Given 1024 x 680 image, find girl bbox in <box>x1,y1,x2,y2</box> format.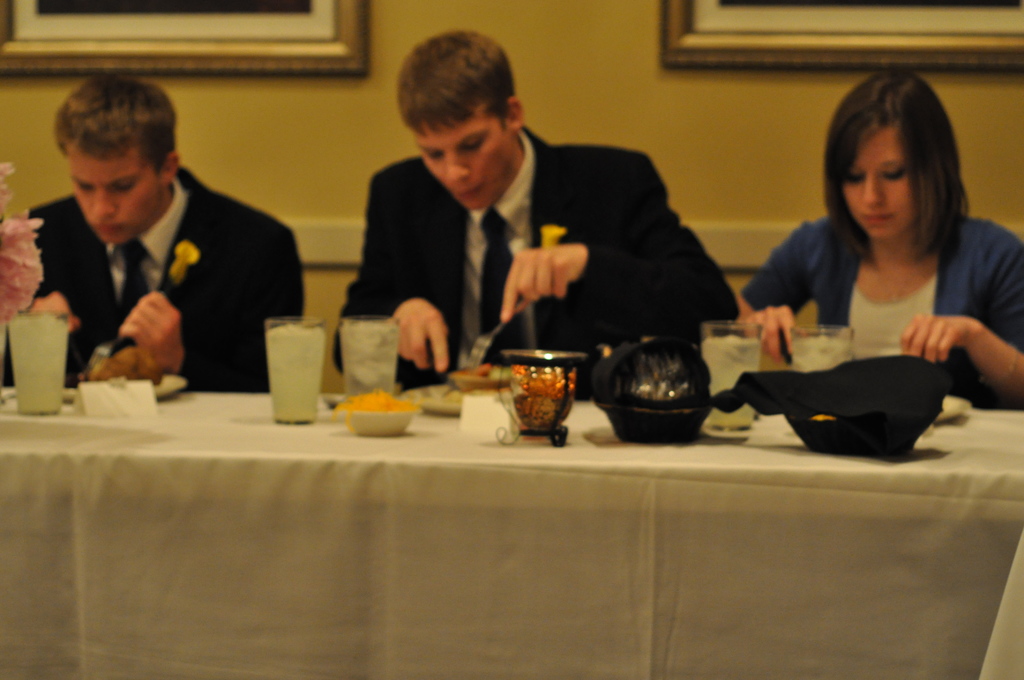
<box>737,68,1023,412</box>.
